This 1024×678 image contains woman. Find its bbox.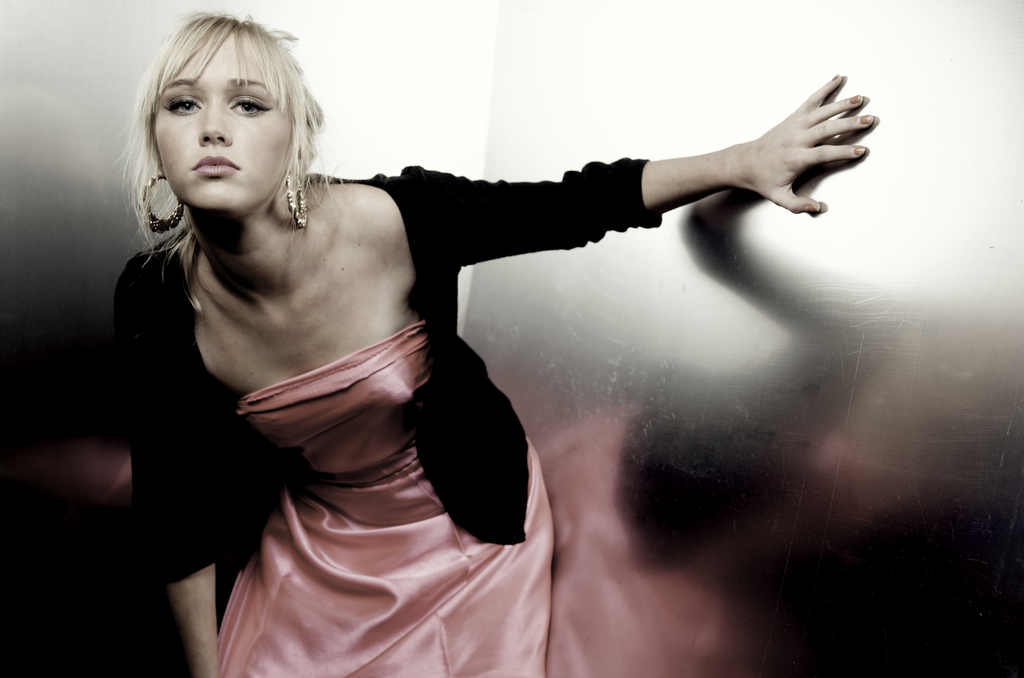
<box>185,4,847,669</box>.
